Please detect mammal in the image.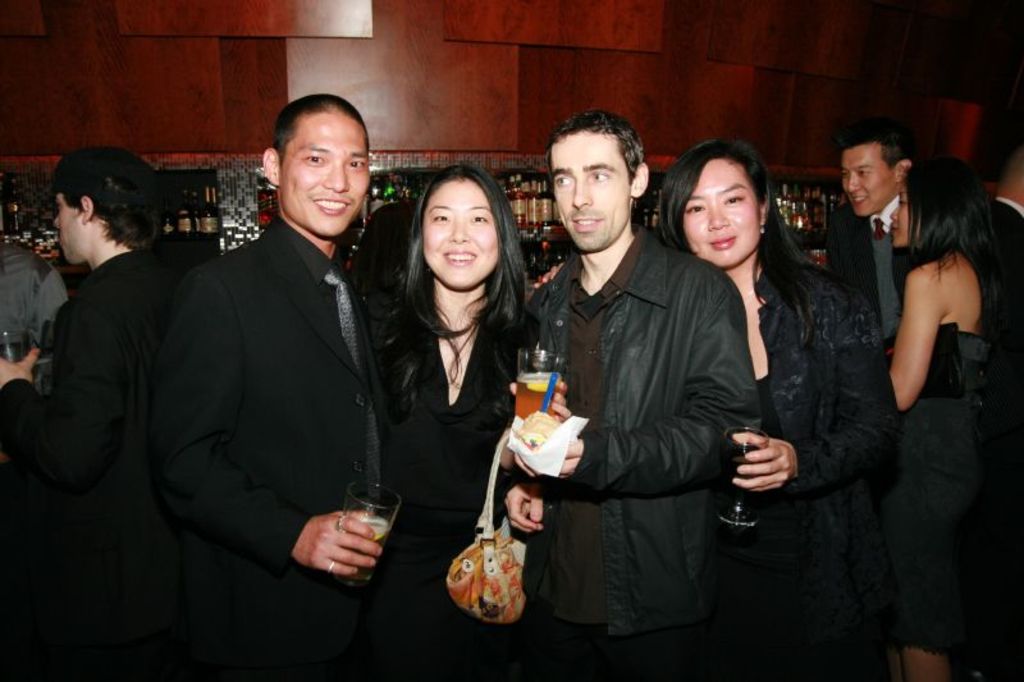
select_region(146, 86, 406, 681).
